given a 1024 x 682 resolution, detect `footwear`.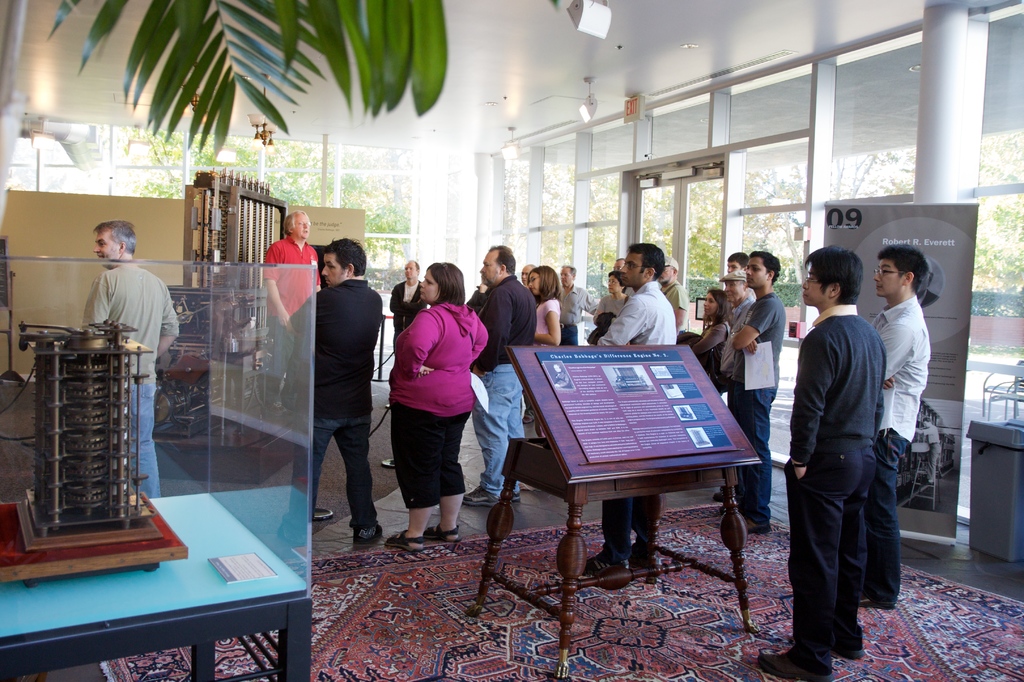
pyautogui.locateOnScreen(510, 491, 519, 502).
